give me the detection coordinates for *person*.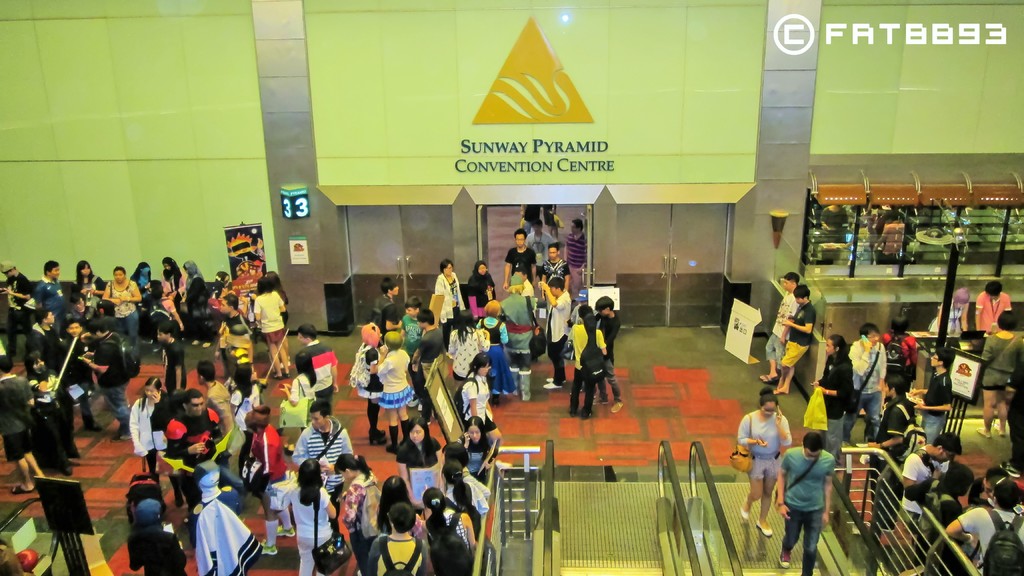
bbox=[438, 303, 489, 384].
